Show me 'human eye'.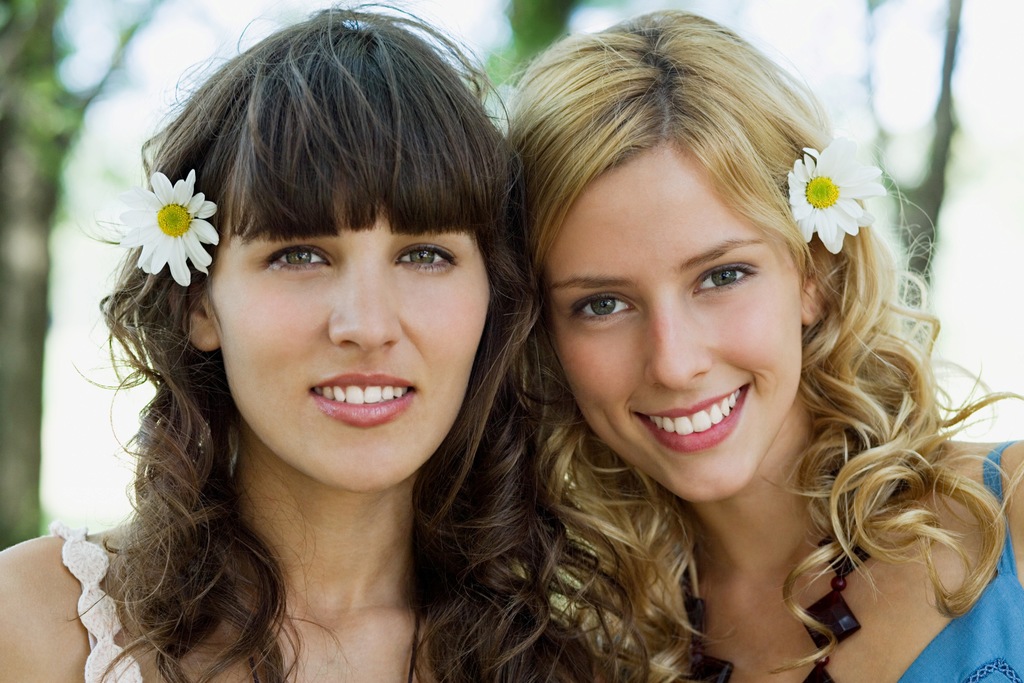
'human eye' is here: x1=687 y1=258 x2=764 y2=299.
